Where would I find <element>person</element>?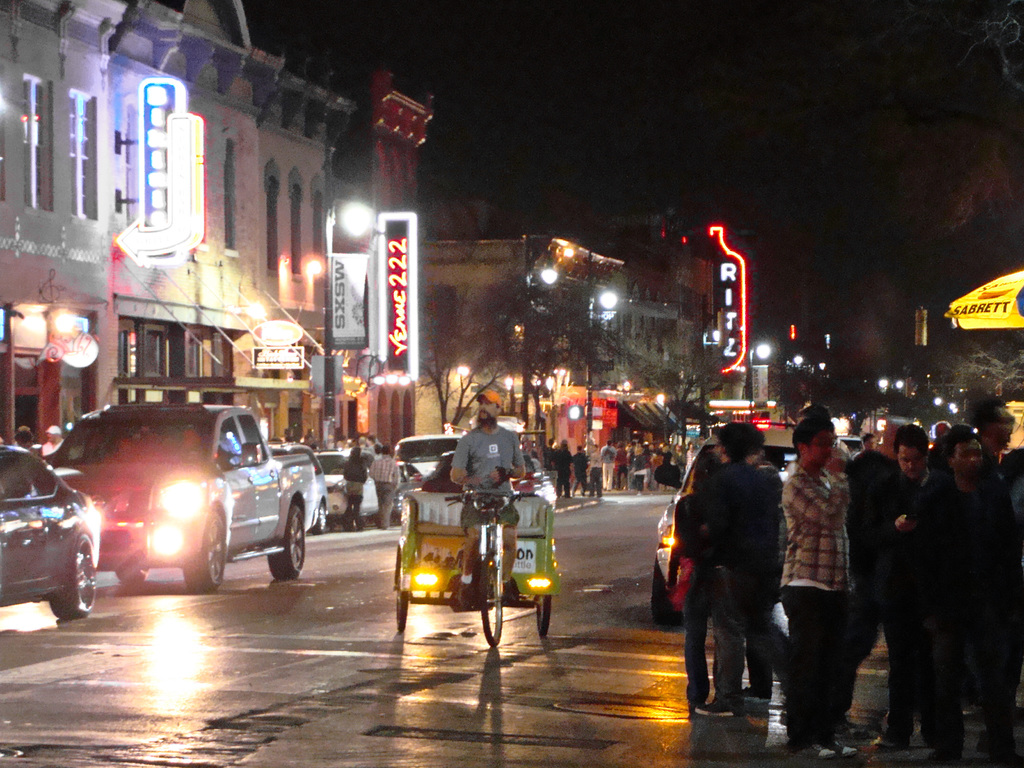
At 554/436/578/490.
